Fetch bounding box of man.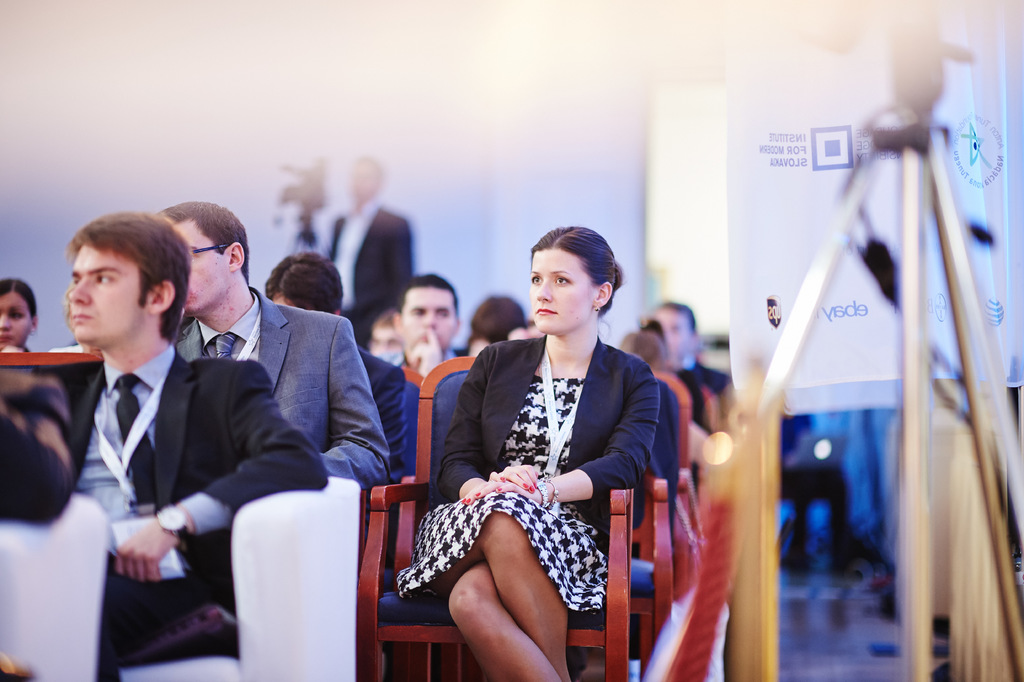
Bbox: bbox(255, 251, 412, 513).
